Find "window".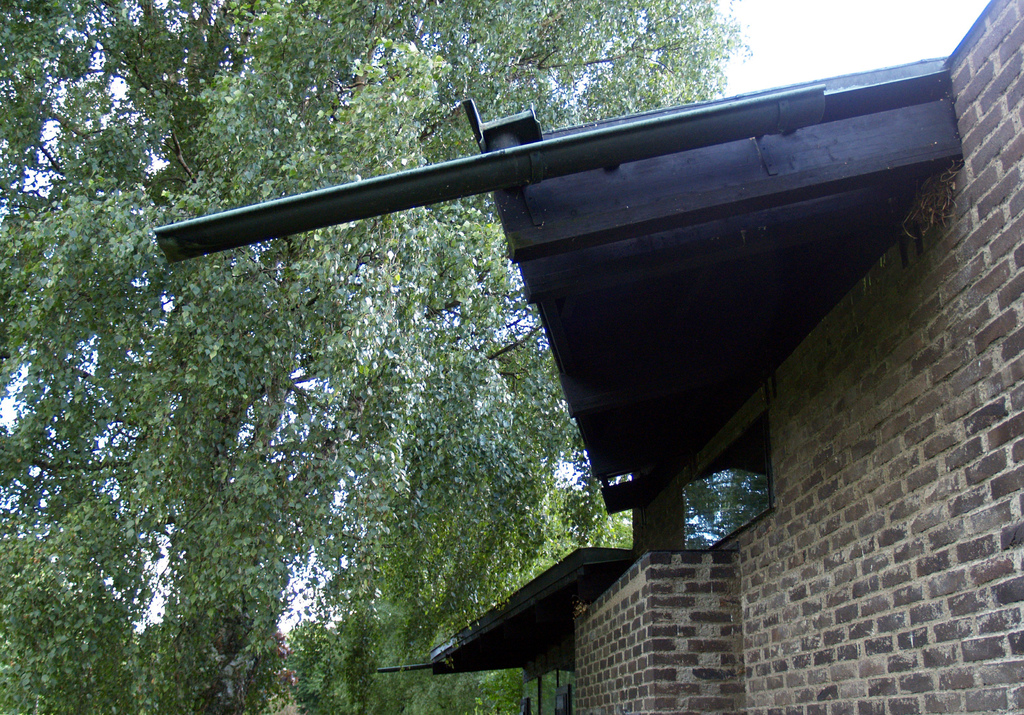
x1=697 y1=470 x2=785 y2=541.
